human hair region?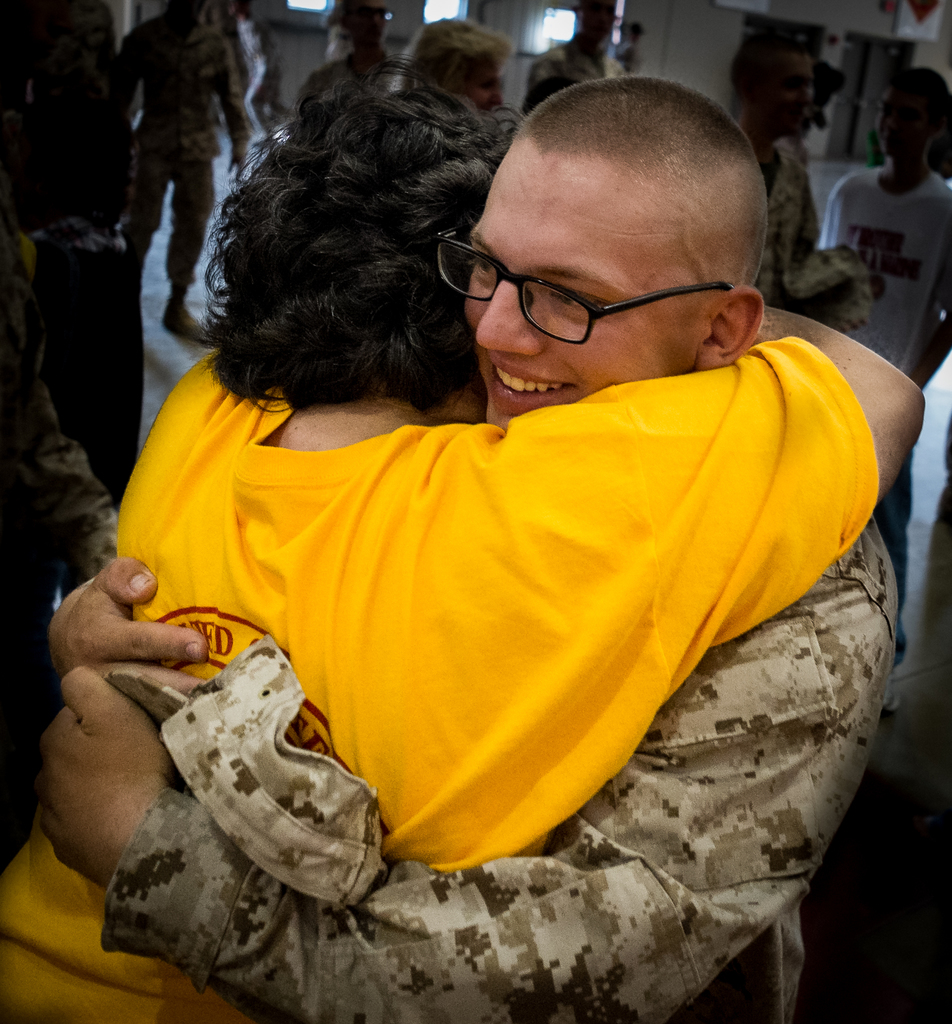
x1=188 y1=67 x2=536 y2=409
